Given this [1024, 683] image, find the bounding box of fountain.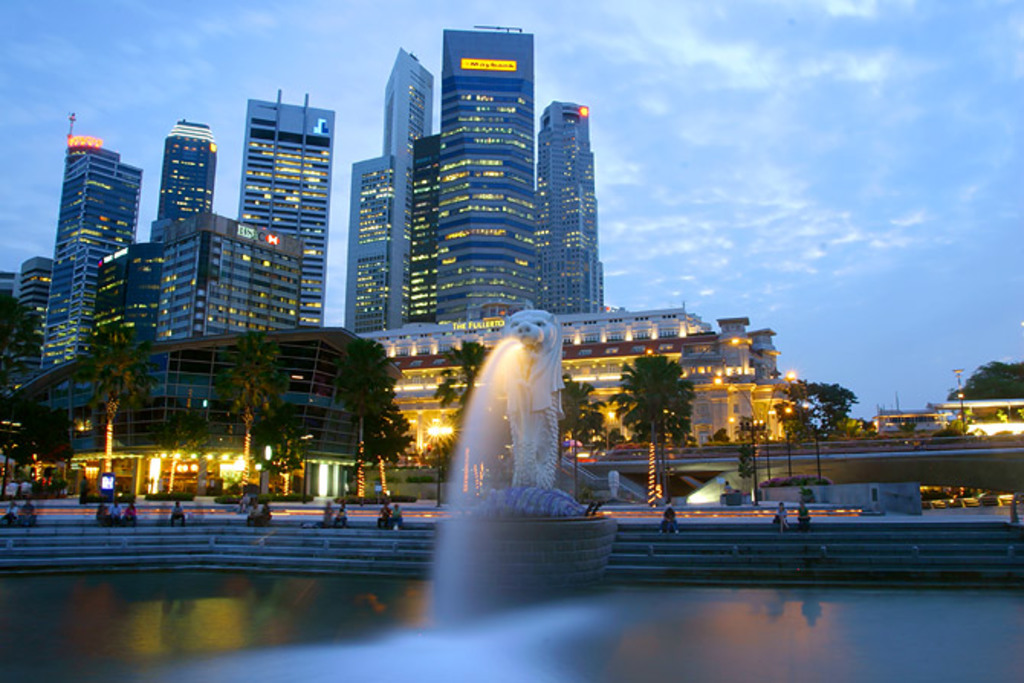
Rect(387, 264, 633, 588).
